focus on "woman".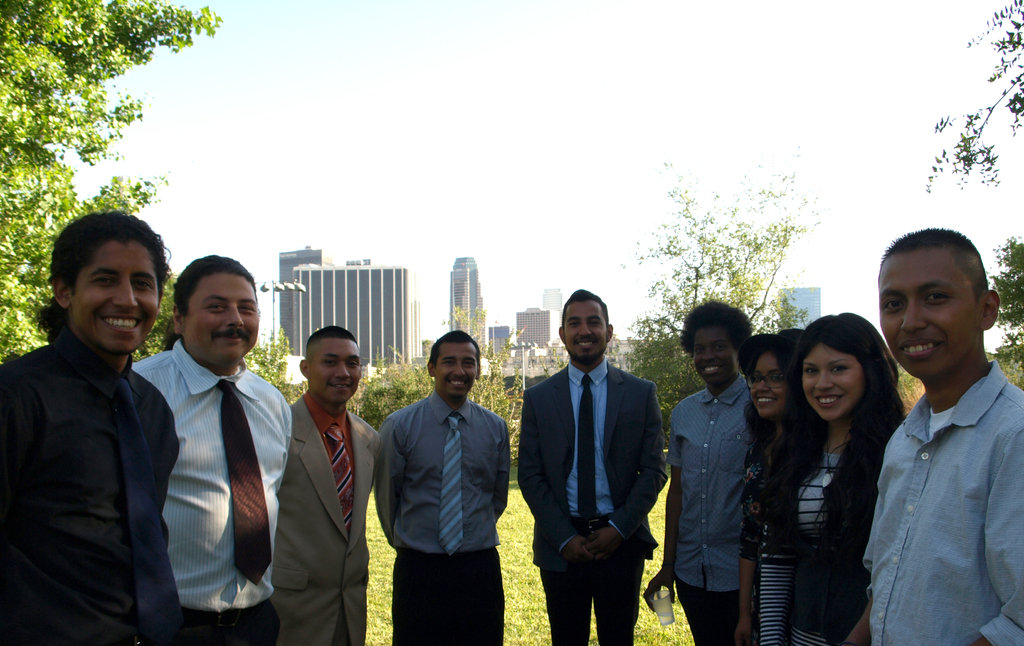
Focused at bbox(778, 303, 910, 644).
